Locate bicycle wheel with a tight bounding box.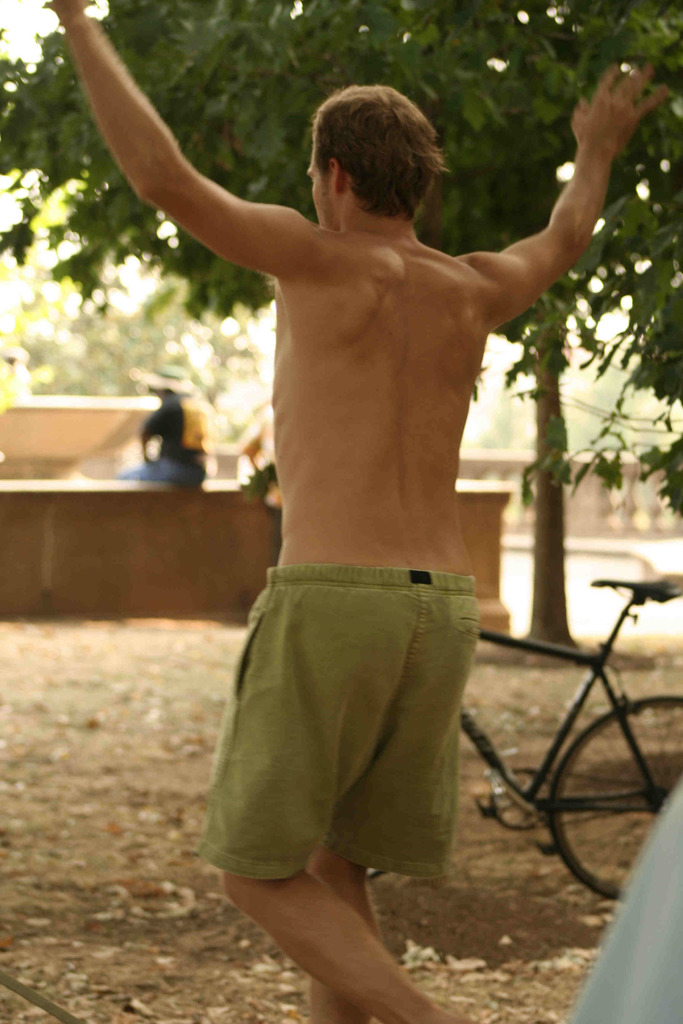
rect(556, 681, 682, 907).
